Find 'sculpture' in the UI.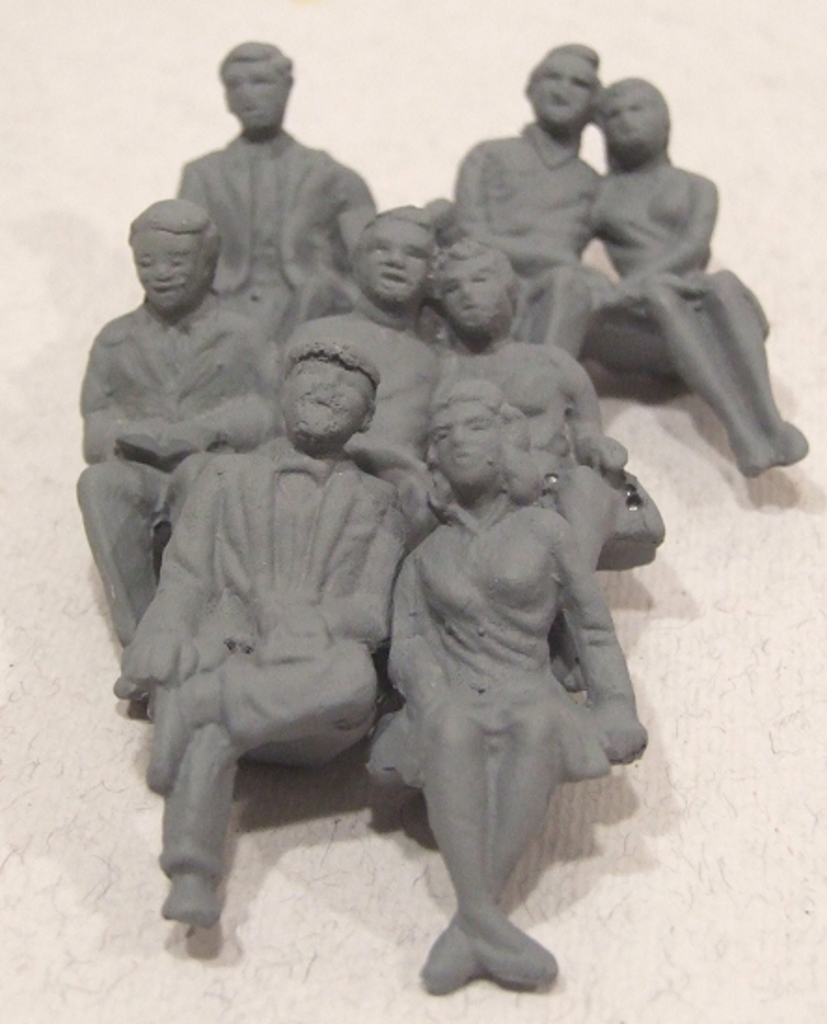
UI element at {"left": 69, "top": 190, "right": 300, "bottom": 687}.
